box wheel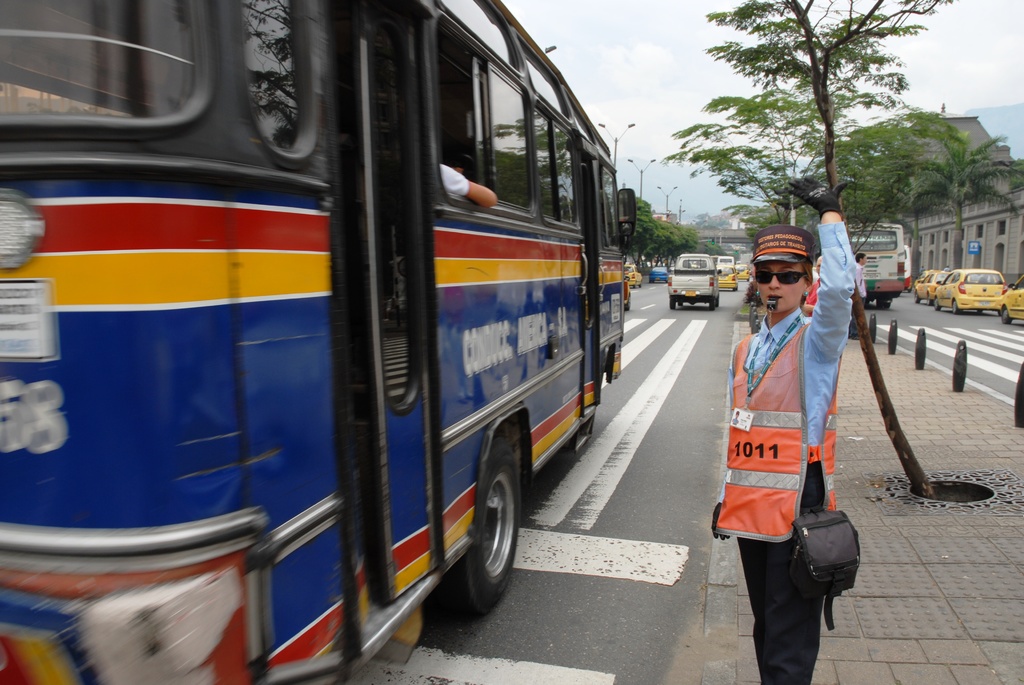
box=[732, 289, 737, 292]
